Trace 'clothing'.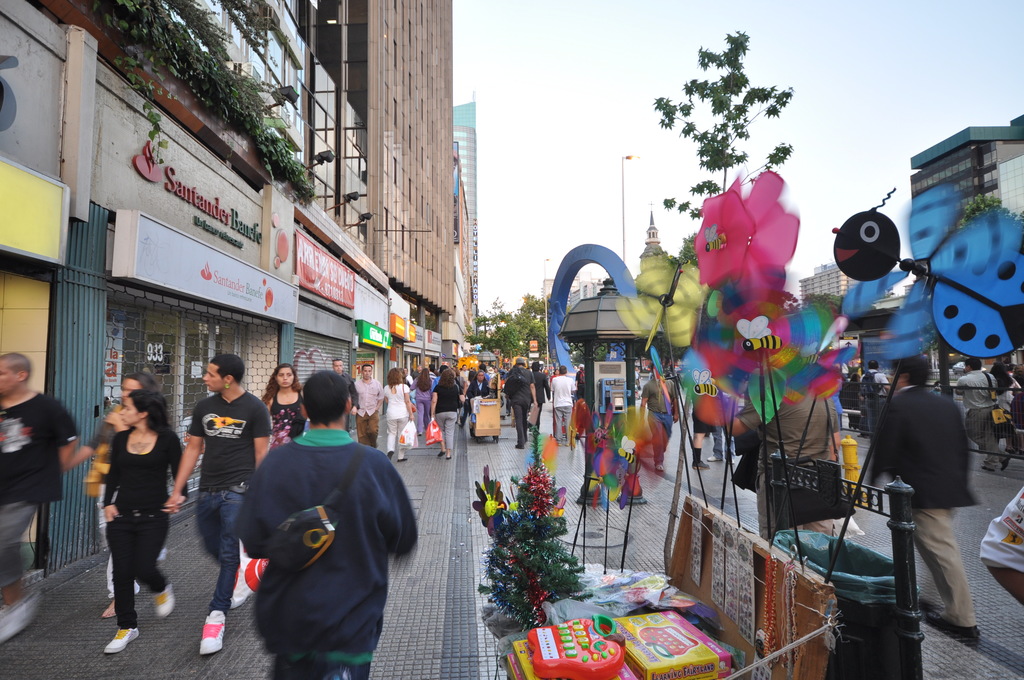
Traced to [467,376,486,400].
